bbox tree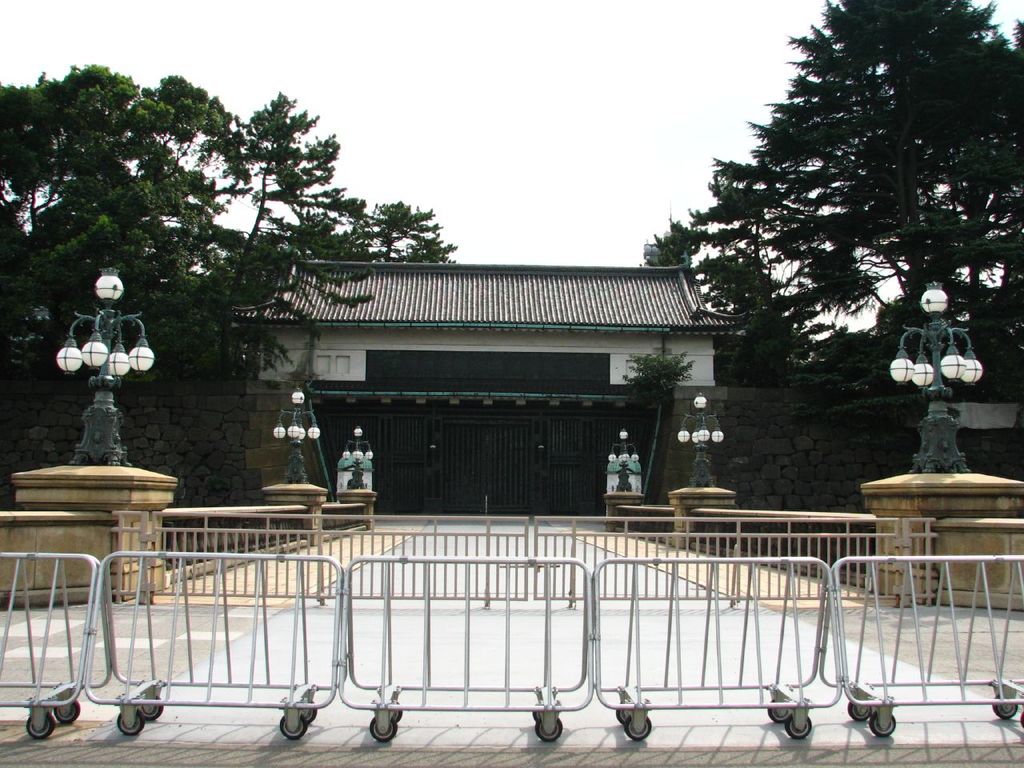
pyautogui.locateOnScreen(637, 0, 1023, 495)
